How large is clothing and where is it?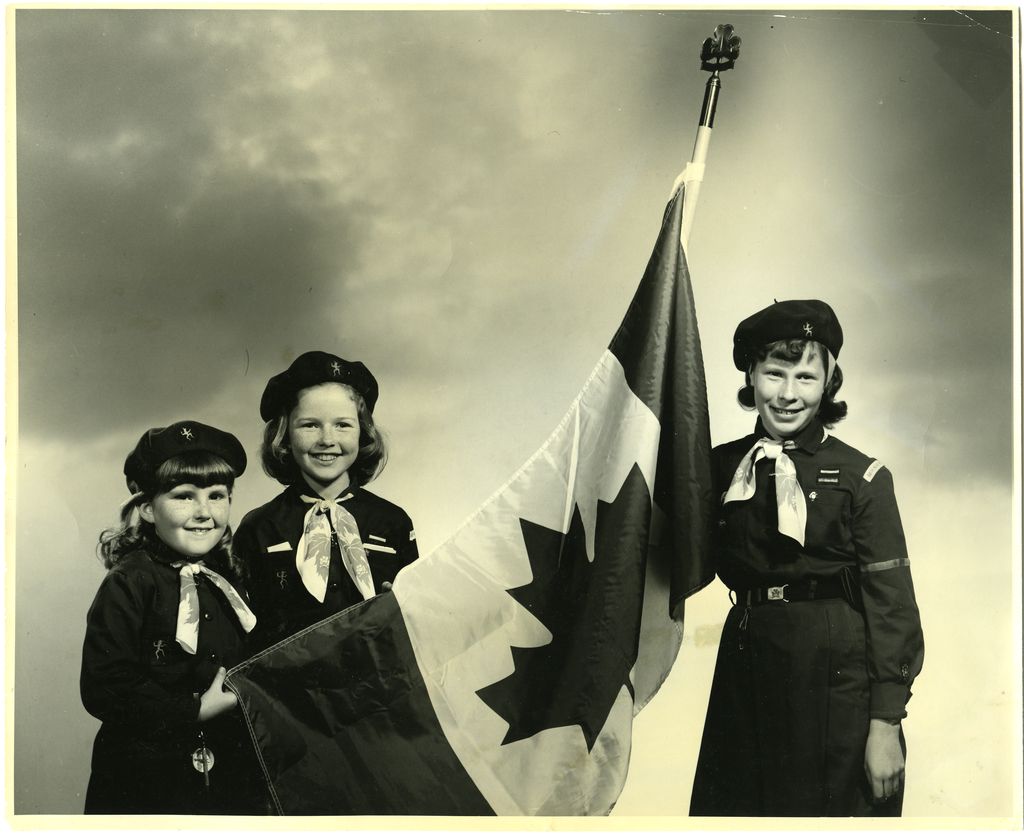
Bounding box: box=[79, 526, 274, 815].
